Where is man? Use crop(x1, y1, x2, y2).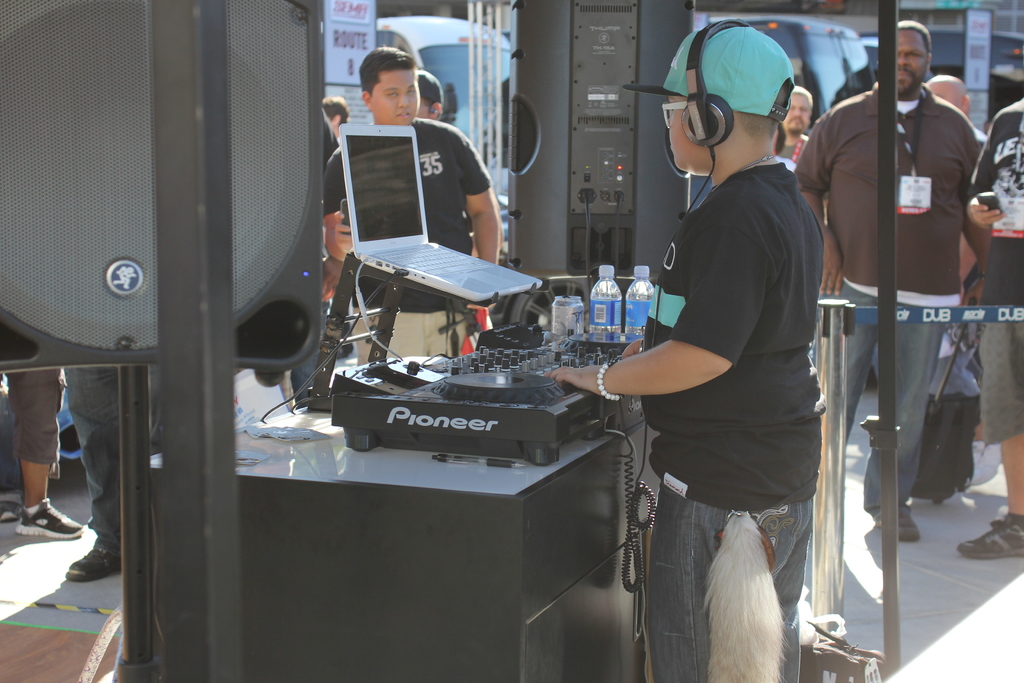
crop(63, 367, 120, 582).
